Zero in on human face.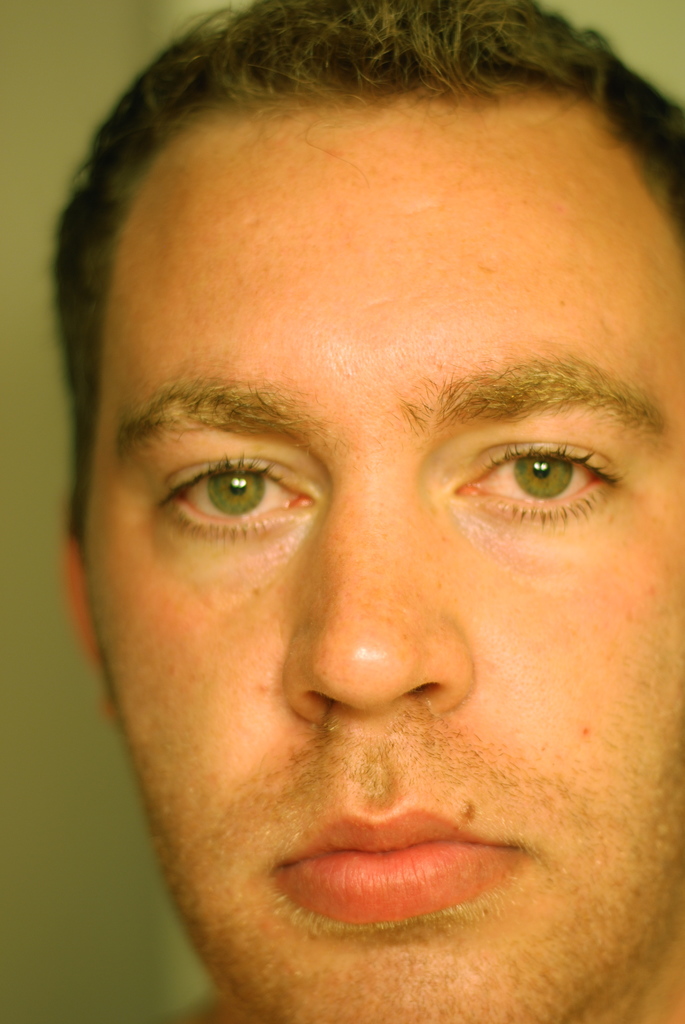
Zeroed in: region(84, 87, 684, 1023).
